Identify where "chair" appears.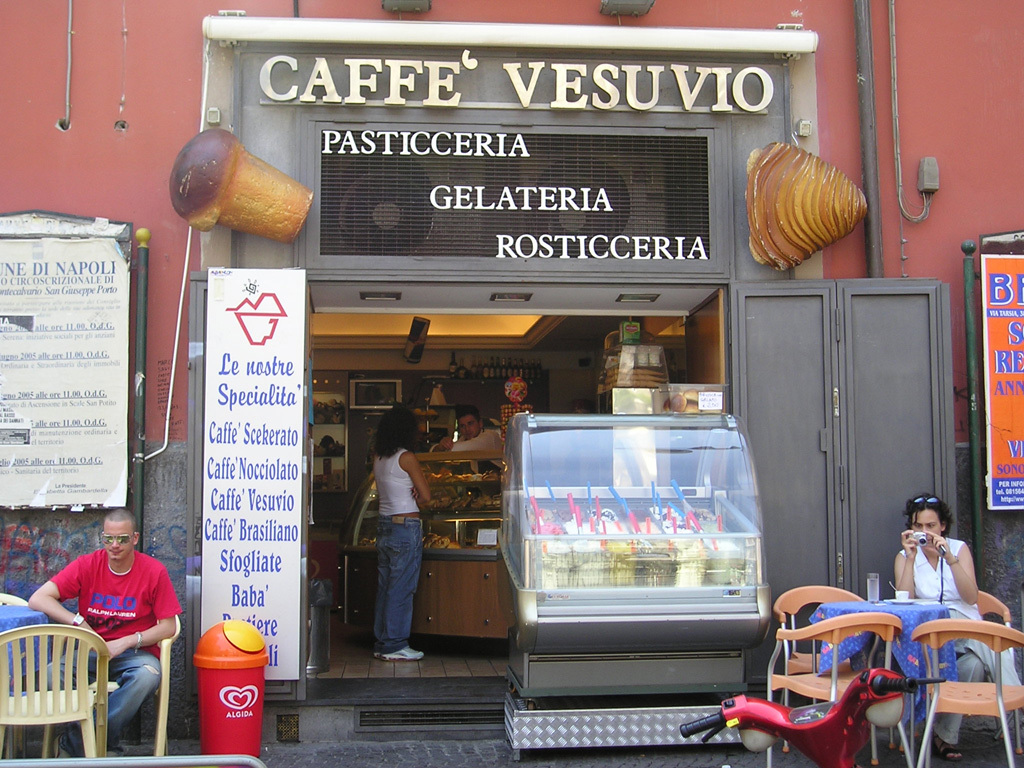
Appears at rect(775, 584, 876, 751).
